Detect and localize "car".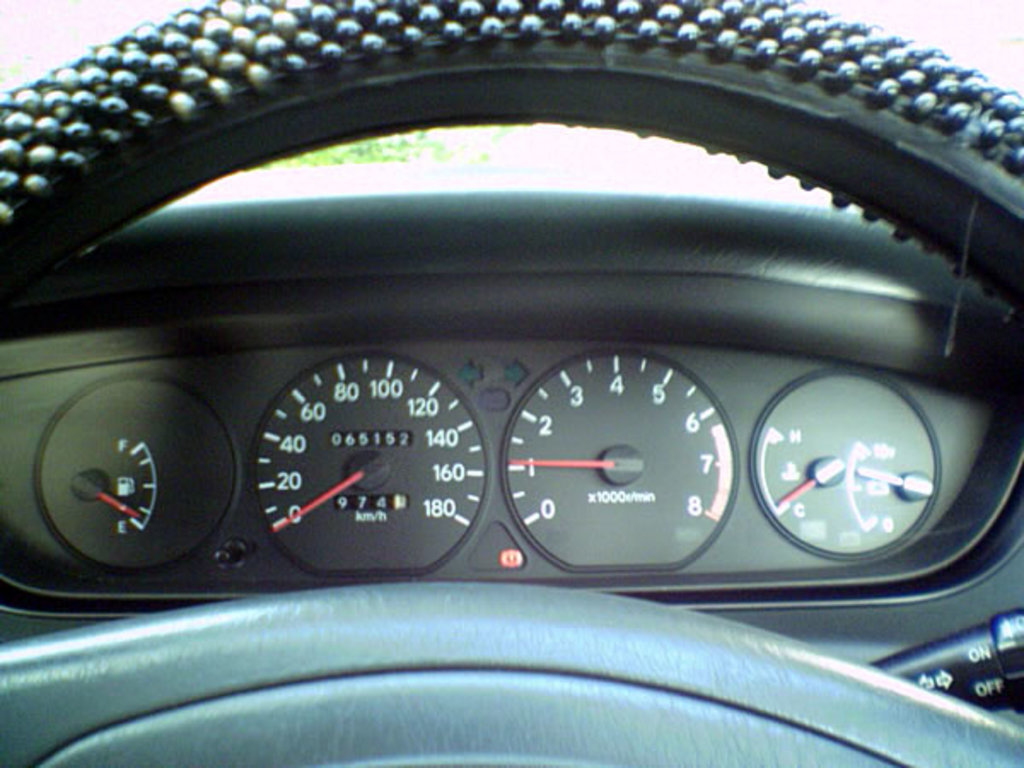
Localized at BBox(0, 0, 1022, 766).
